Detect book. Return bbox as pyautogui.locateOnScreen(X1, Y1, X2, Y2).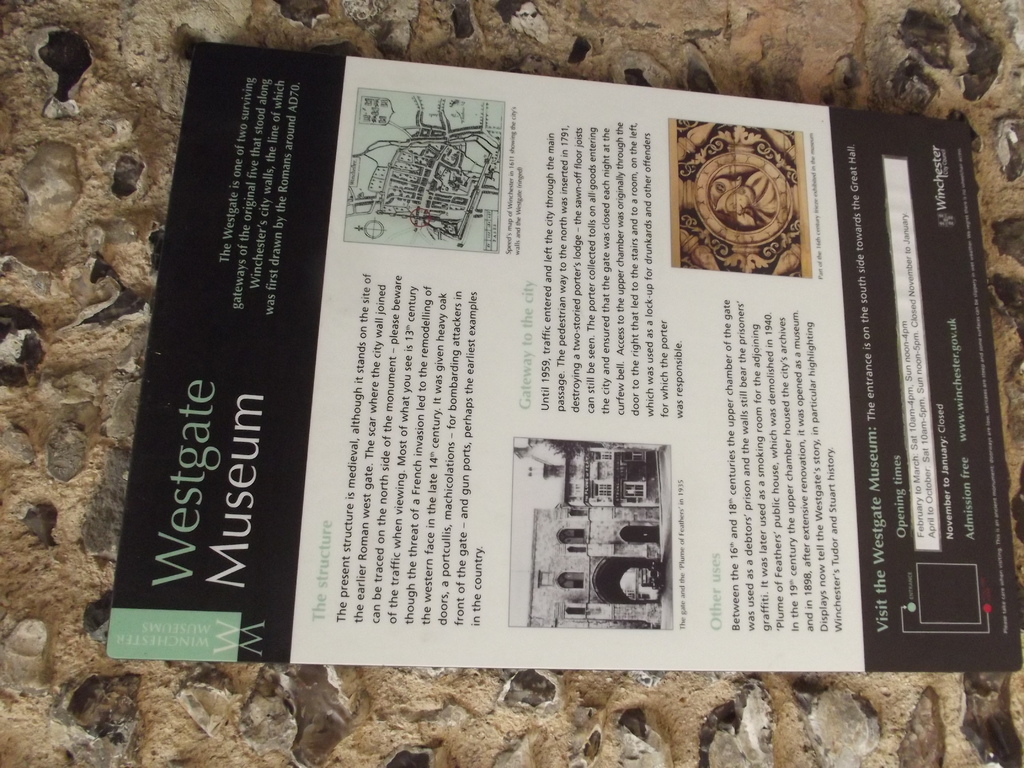
pyautogui.locateOnScreen(108, 38, 1021, 666).
